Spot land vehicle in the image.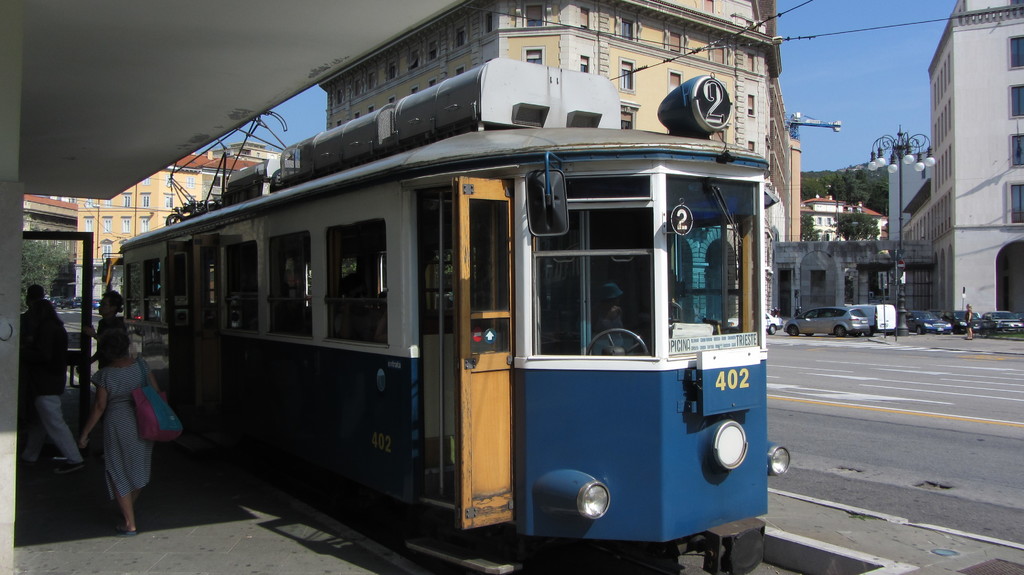
land vehicle found at Rect(906, 310, 950, 331).
